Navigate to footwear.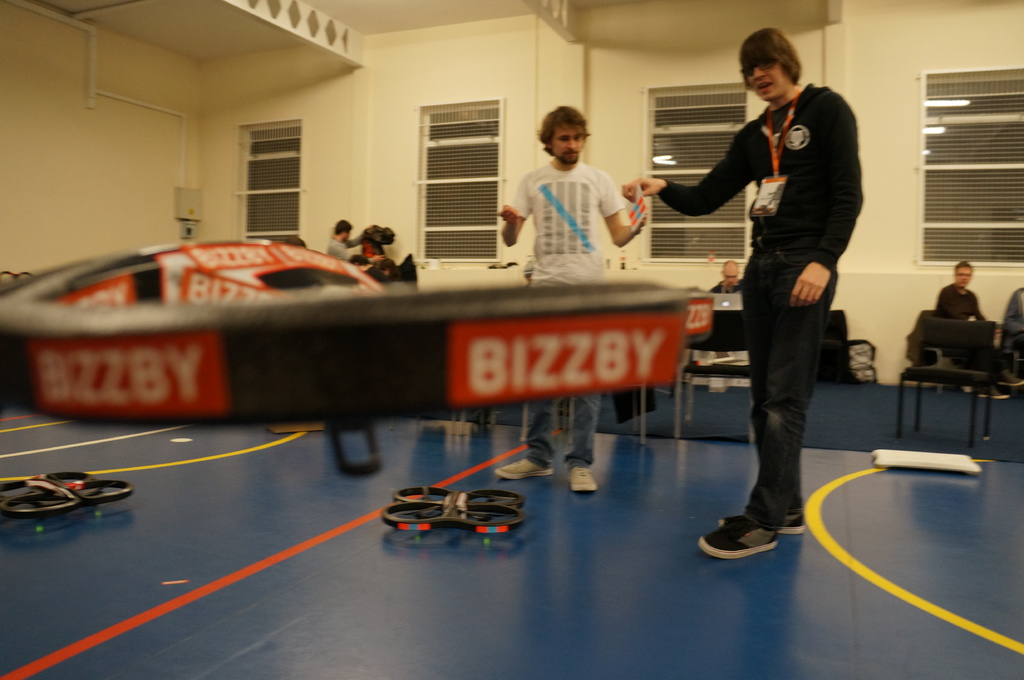
Navigation target: (x1=496, y1=456, x2=550, y2=478).
